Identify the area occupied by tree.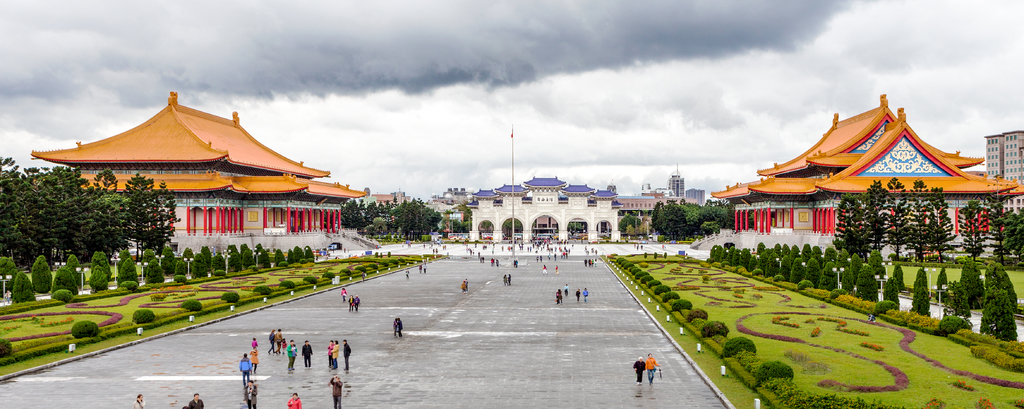
Area: locate(772, 250, 781, 275).
